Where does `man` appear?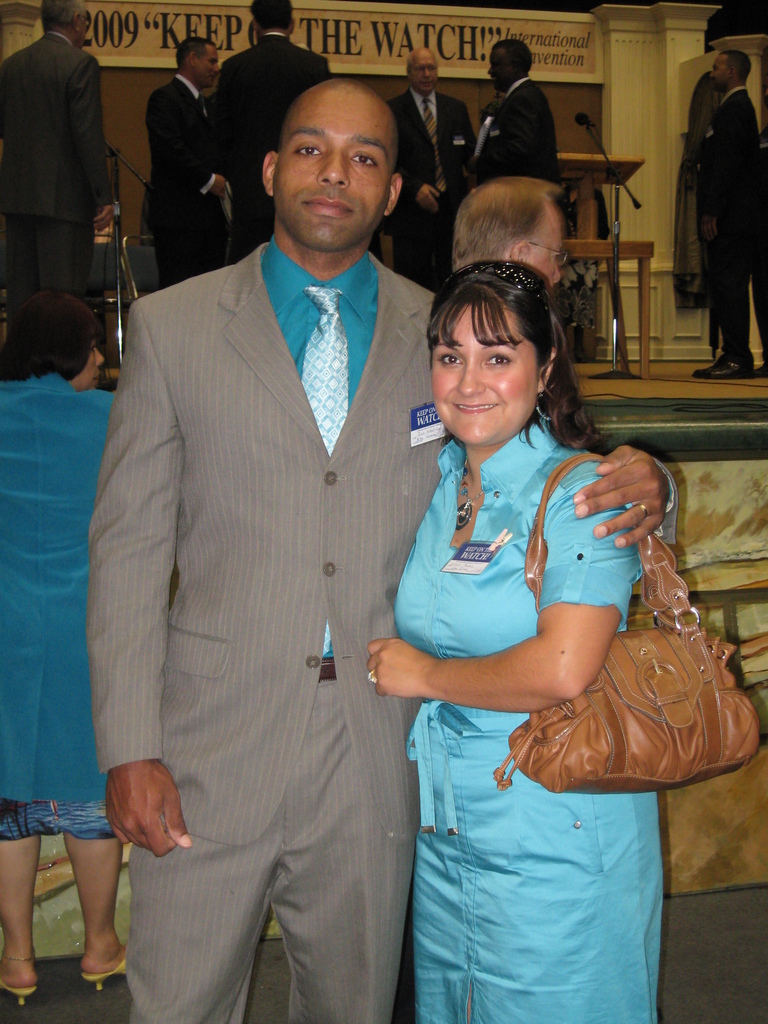
Appears at {"x1": 134, "y1": 24, "x2": 230, "y2": 286}.
